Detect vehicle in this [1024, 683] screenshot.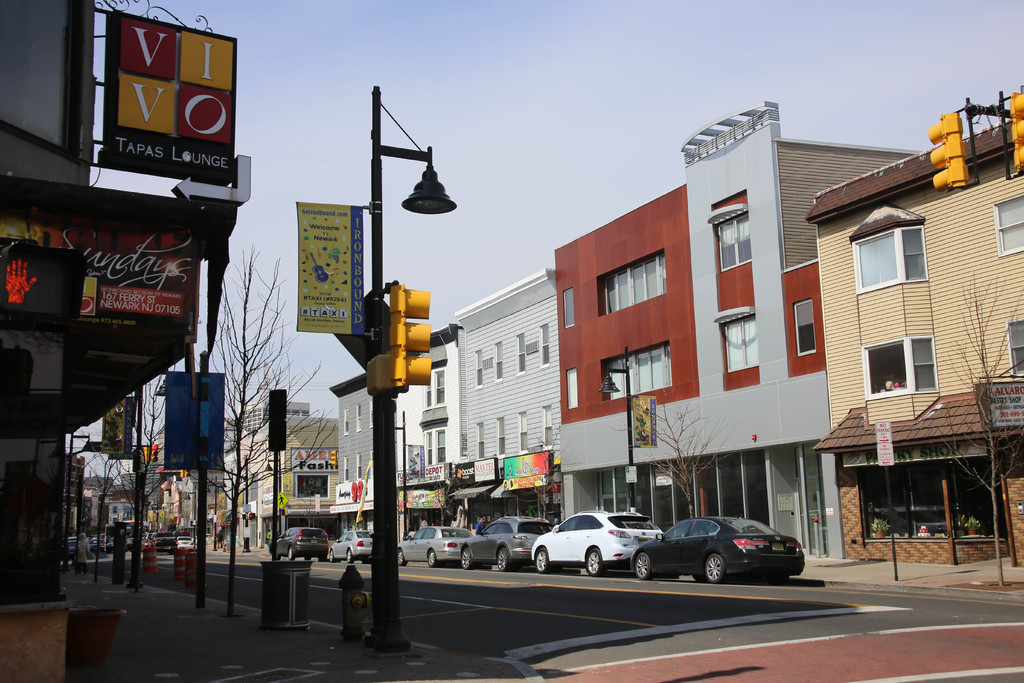
Detection: <bbox>328, 528, 372, 562</bbox>.
